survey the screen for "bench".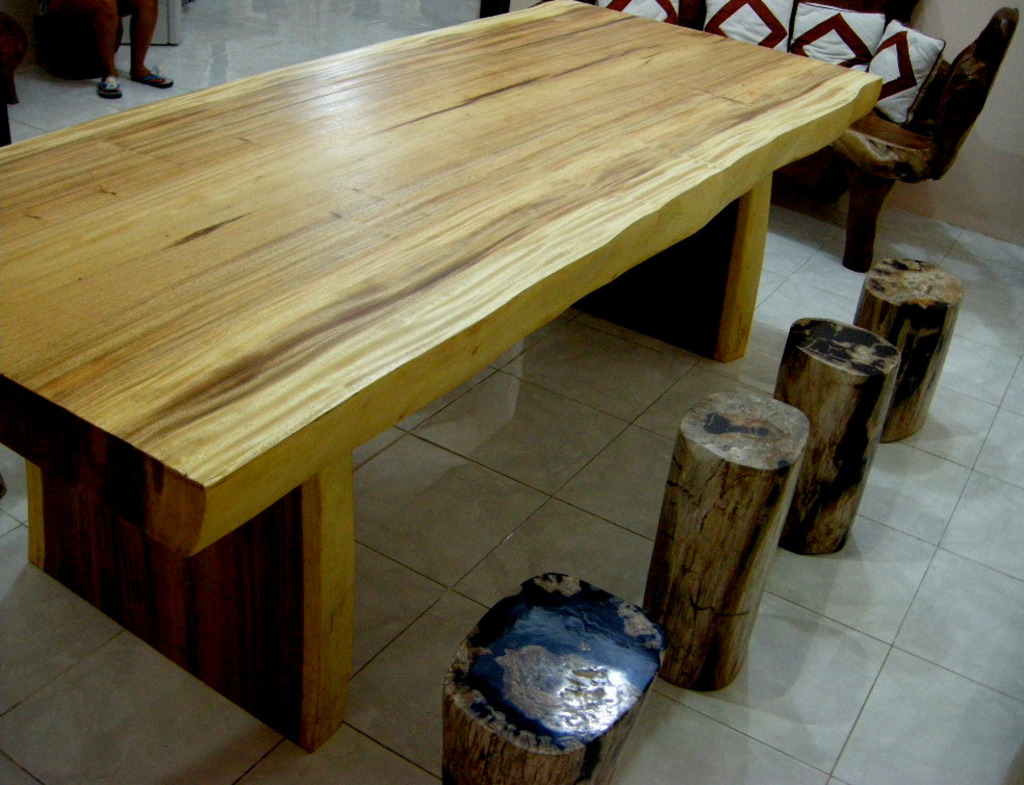
Survey found: l=477, t=0, r=1017, b=273.
